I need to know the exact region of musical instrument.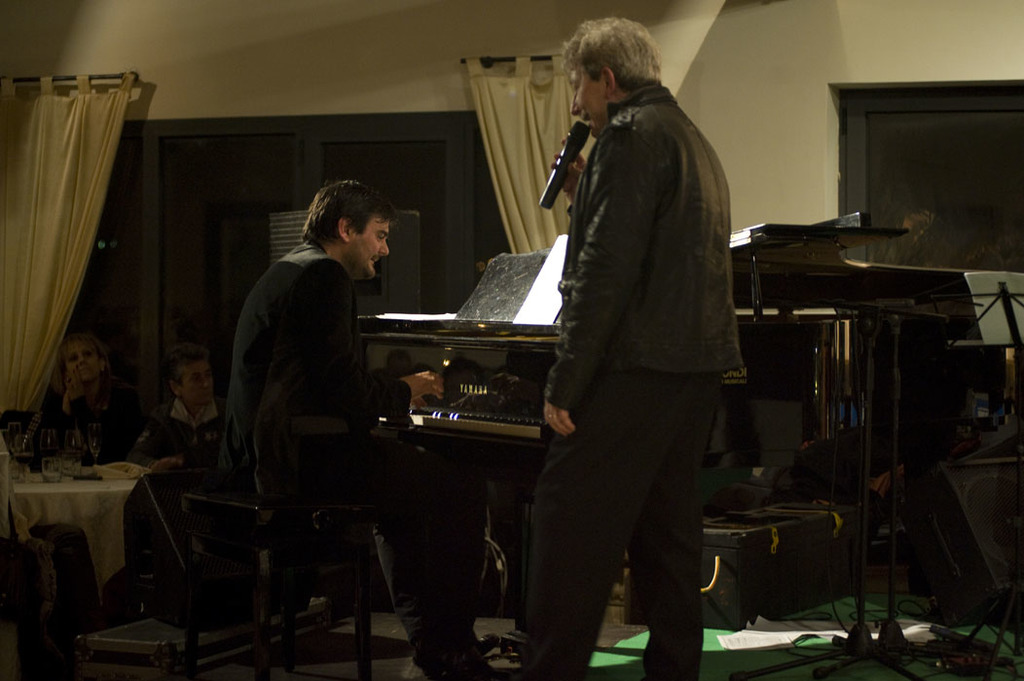
Region: 351:307:562:447.
